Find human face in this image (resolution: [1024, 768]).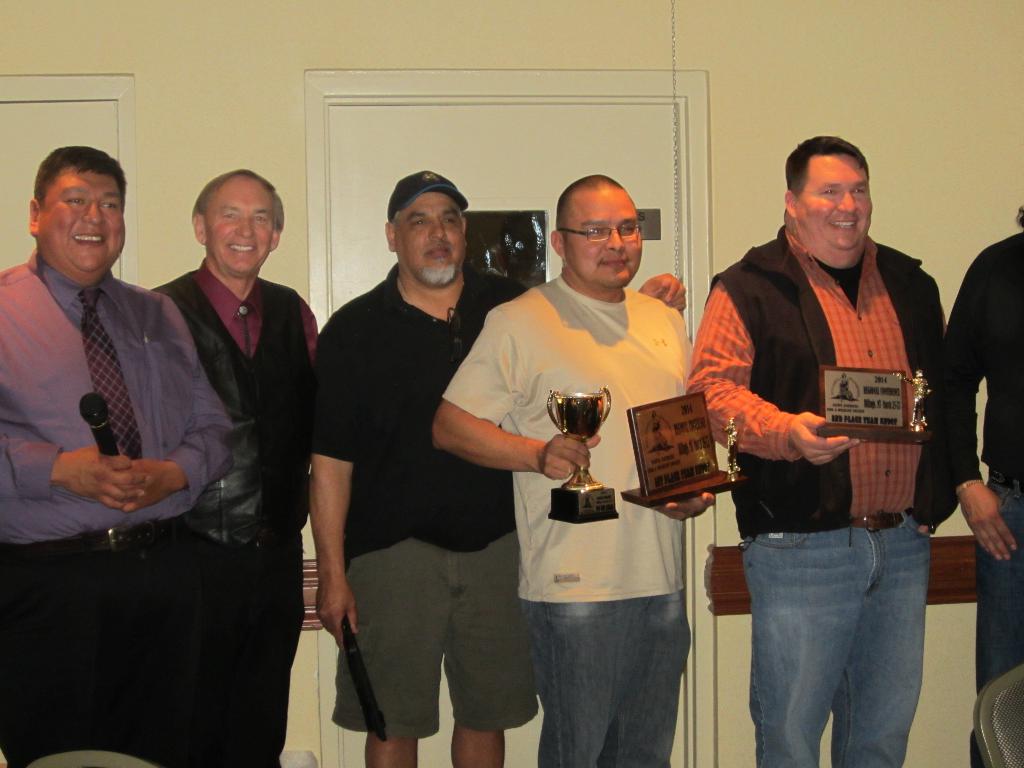
(x1=207, y1=177, x2=271, y2=274).
